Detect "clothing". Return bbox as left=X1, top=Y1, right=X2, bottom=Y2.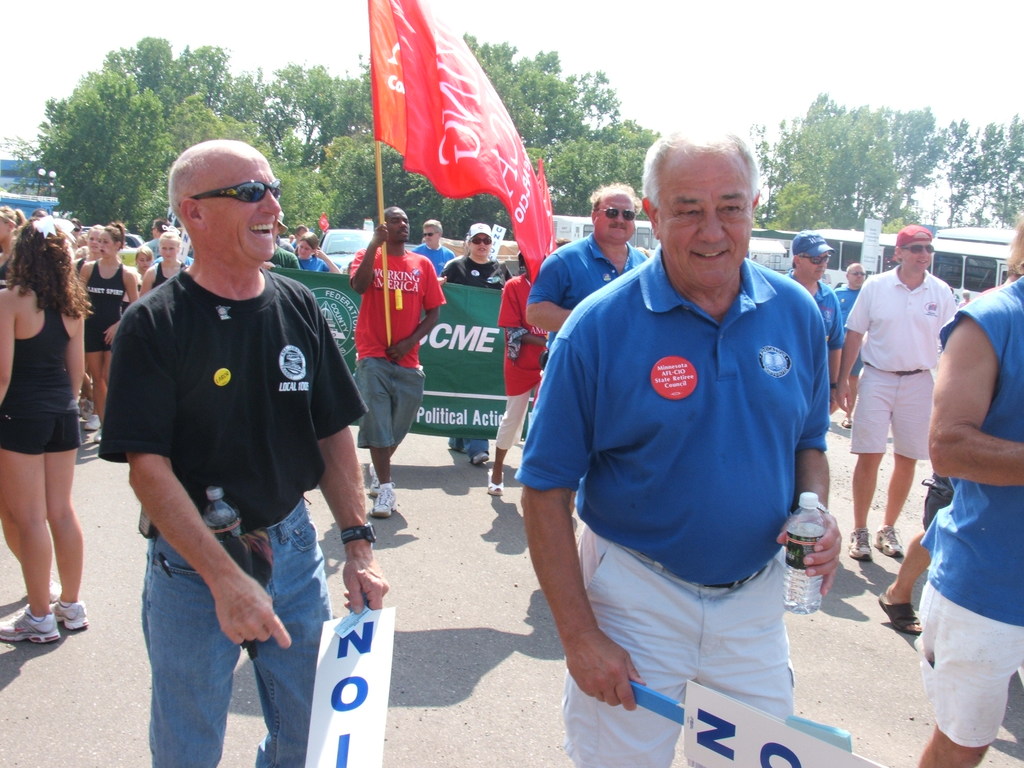
left=840, top=286, right=857, bottom=389.
